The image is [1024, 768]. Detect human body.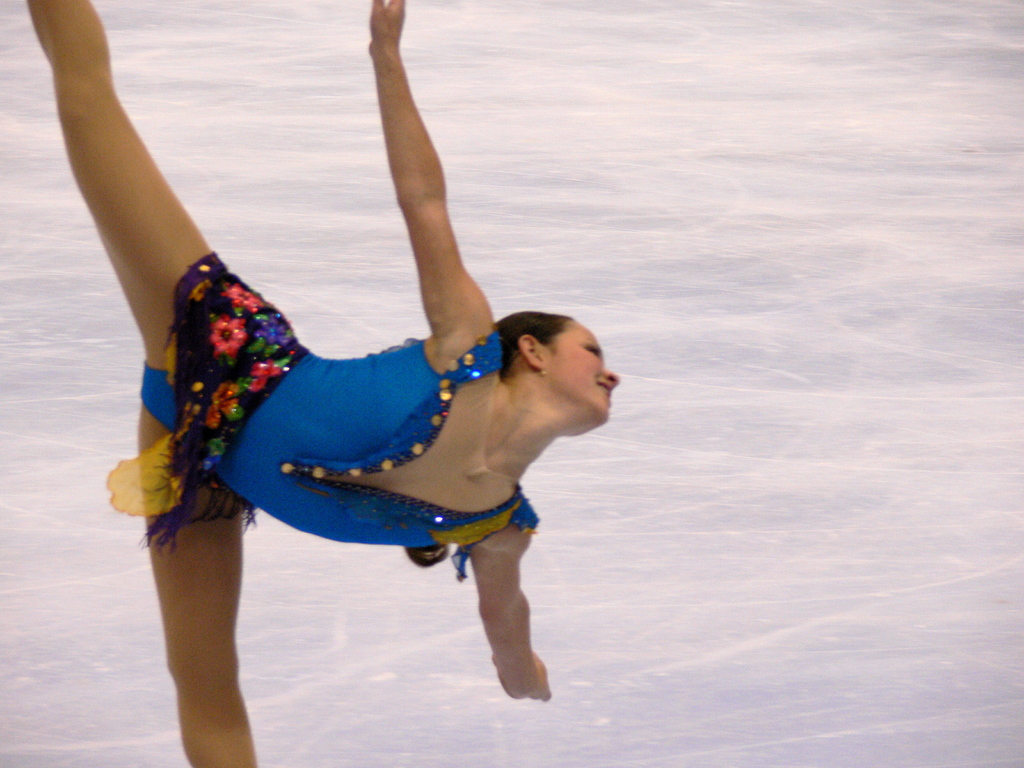
Detection: [left=76, top=3, right=660, bottom=752].
